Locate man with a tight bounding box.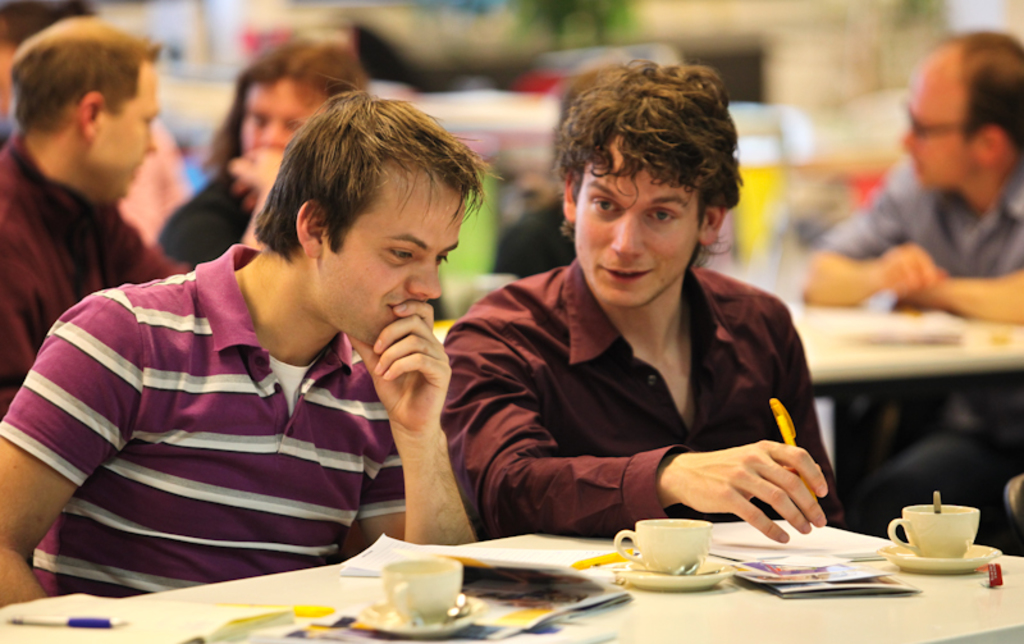
bbox=(440, 54, 847, 539).
